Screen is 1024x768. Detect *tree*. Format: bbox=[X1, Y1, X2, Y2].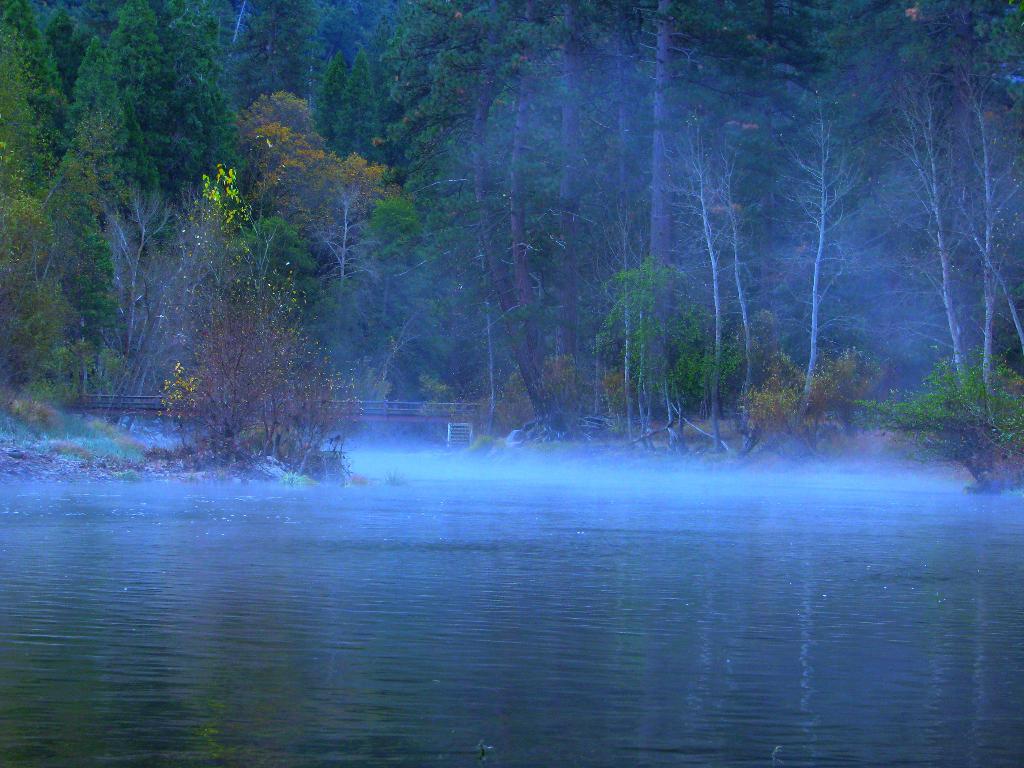
bbox=[388, 0, 479, 419].
